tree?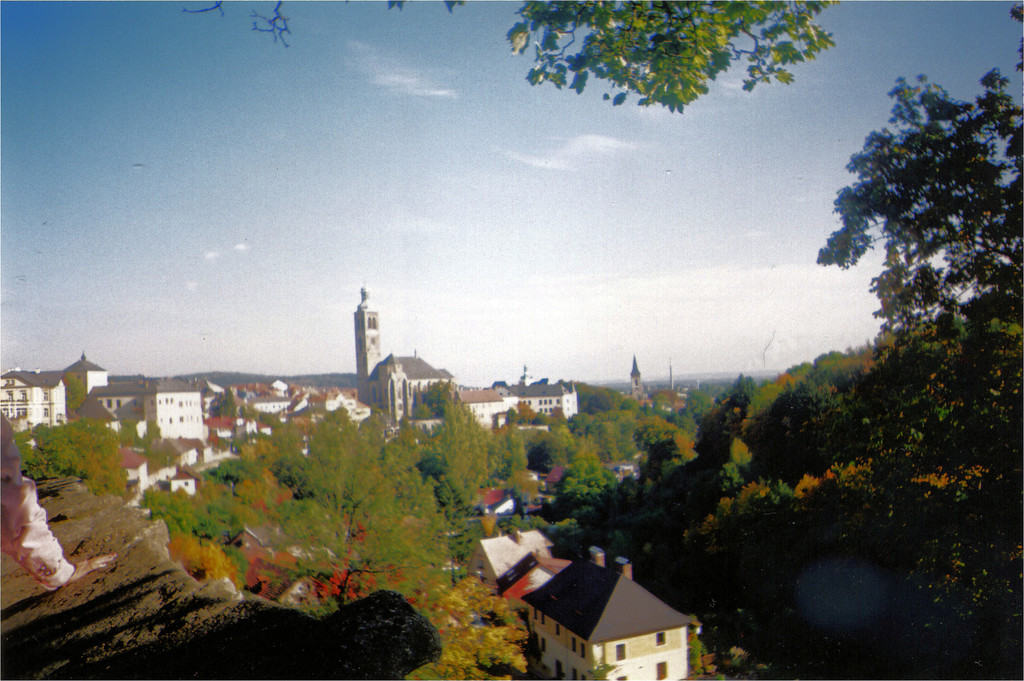
detection(562, 434, 604, 473)
